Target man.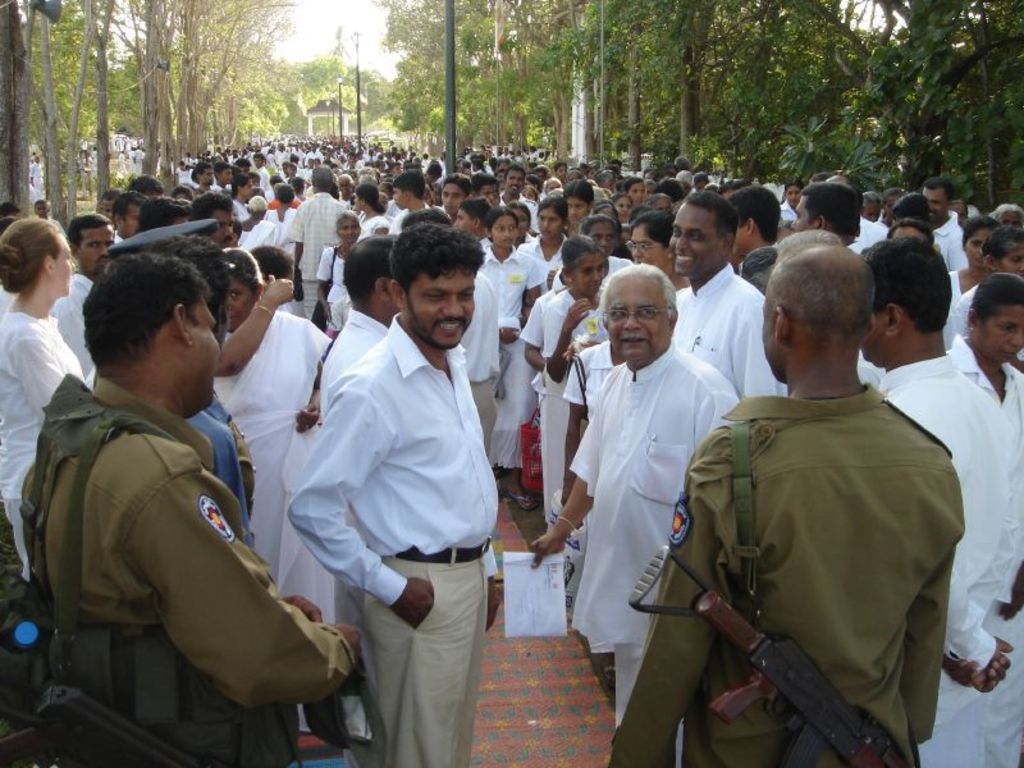
Target region: locate(474, 170, 502, 206).
